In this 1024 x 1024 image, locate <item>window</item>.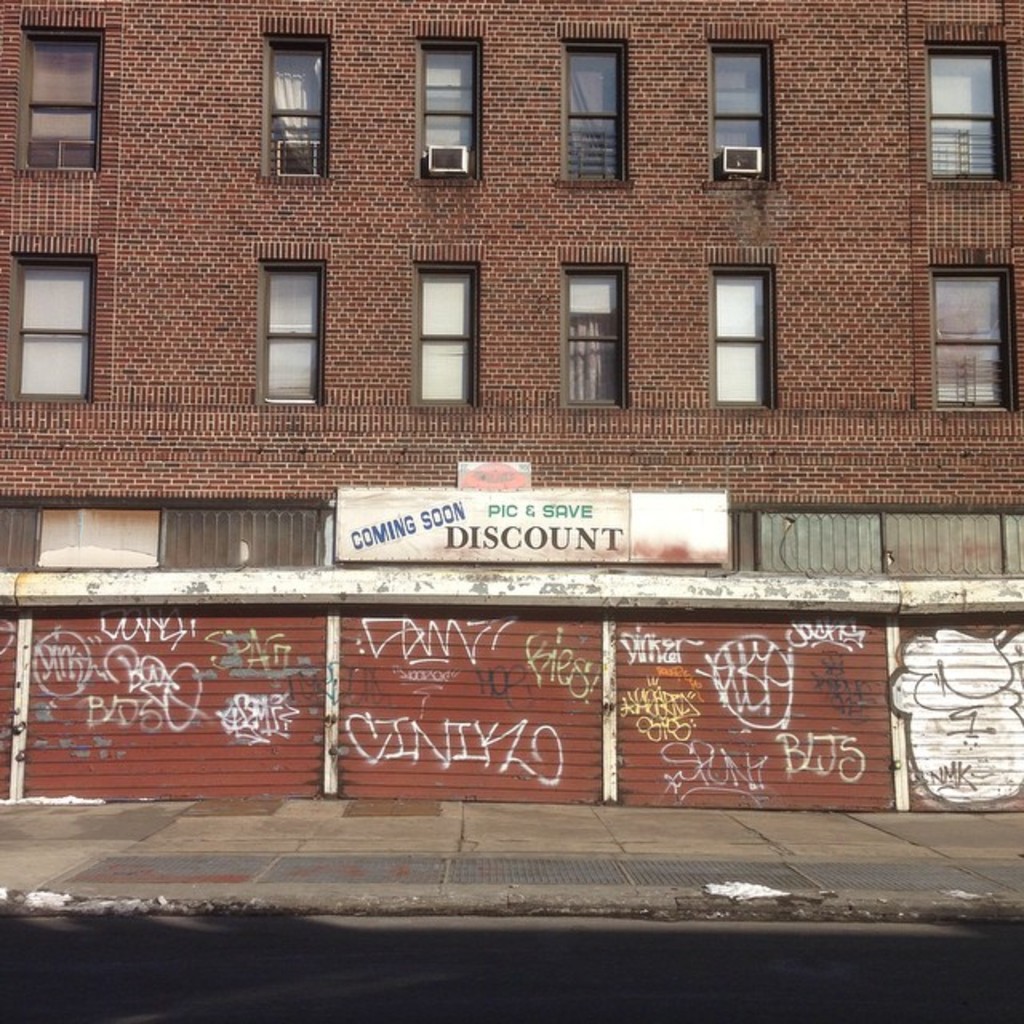
Bounding box: box=[253, 256, 322, 400].
